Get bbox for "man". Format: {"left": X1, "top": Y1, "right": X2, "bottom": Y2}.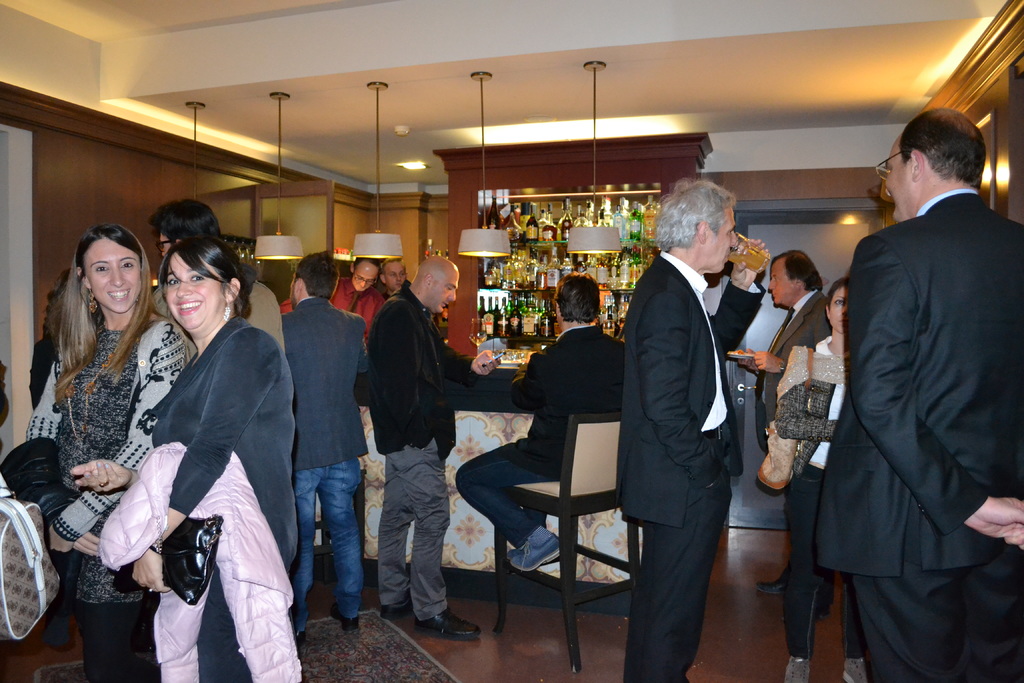
{"left": 294, "top": 245, "right": 372, "bottom": 638}.
